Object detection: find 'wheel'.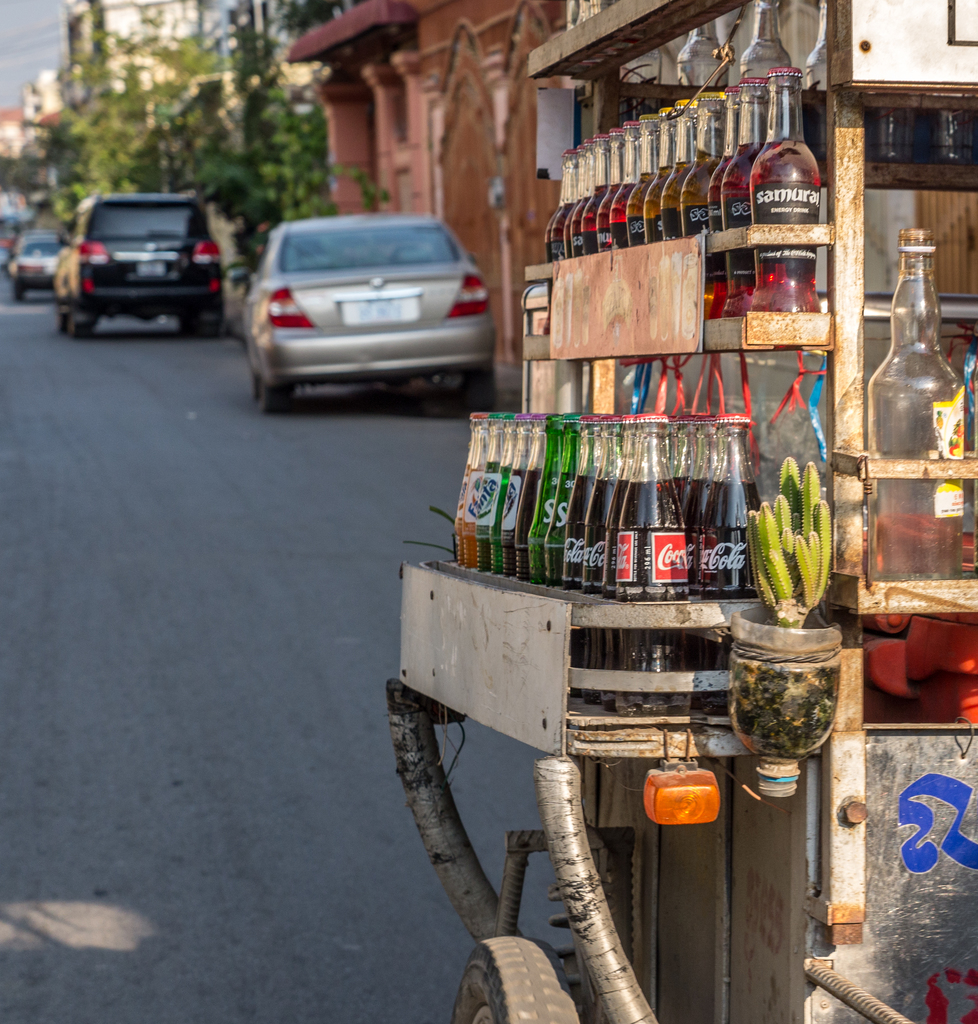
<box>449,935,578,1023</box>.
